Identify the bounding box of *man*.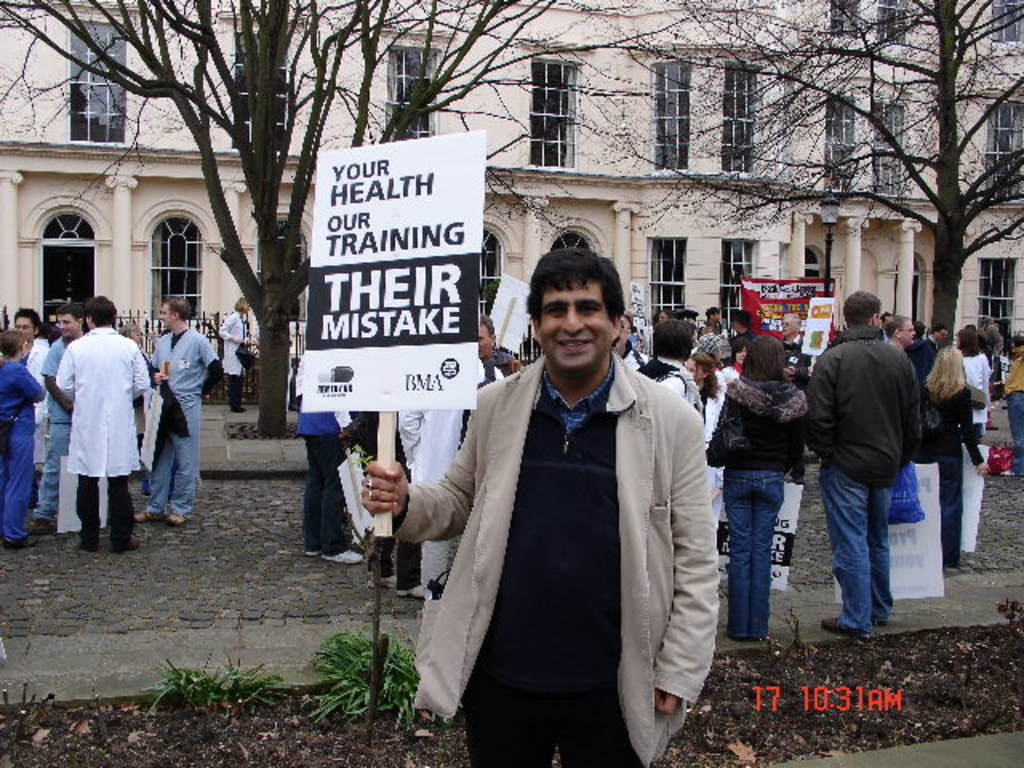
detection(0, 306, 48, 478).
